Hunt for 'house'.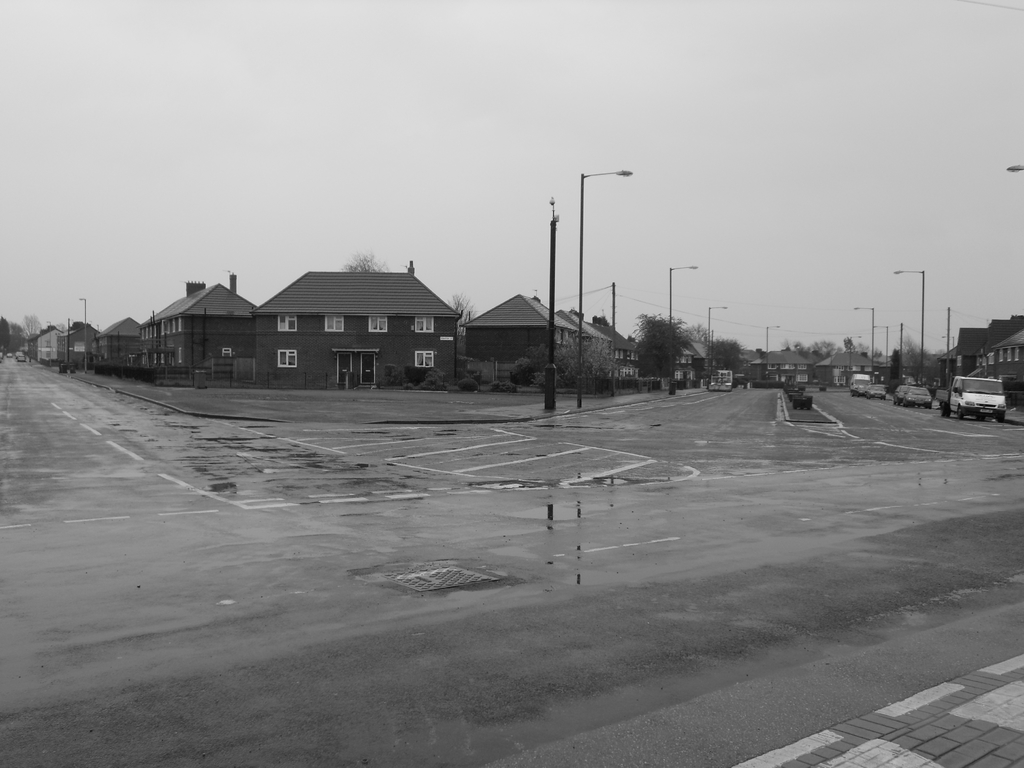
Hunted down at (204, 247, 477, 384).
